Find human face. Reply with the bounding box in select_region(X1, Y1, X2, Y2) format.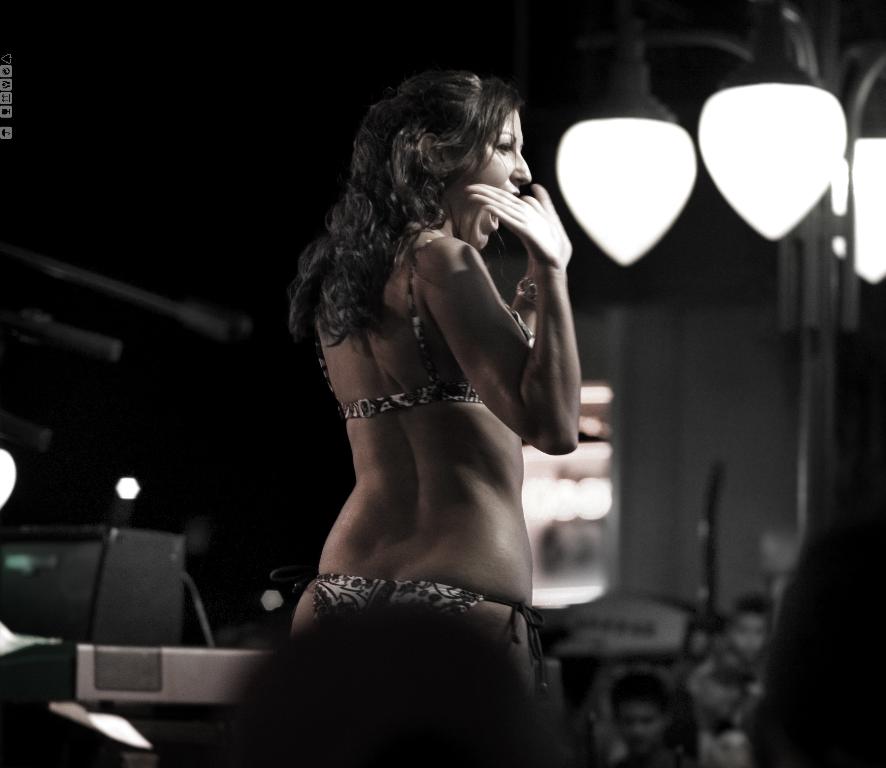
select_region(450, 104, 533, 246).
